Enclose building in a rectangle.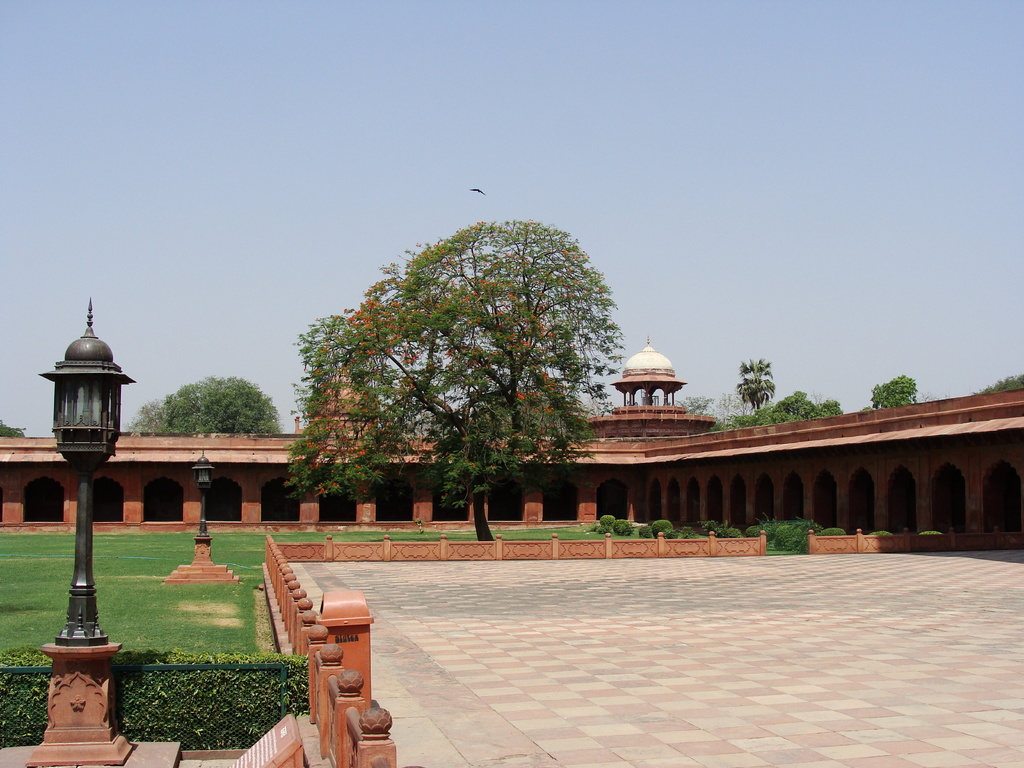
Rect(0, 336, 1023, 547).
